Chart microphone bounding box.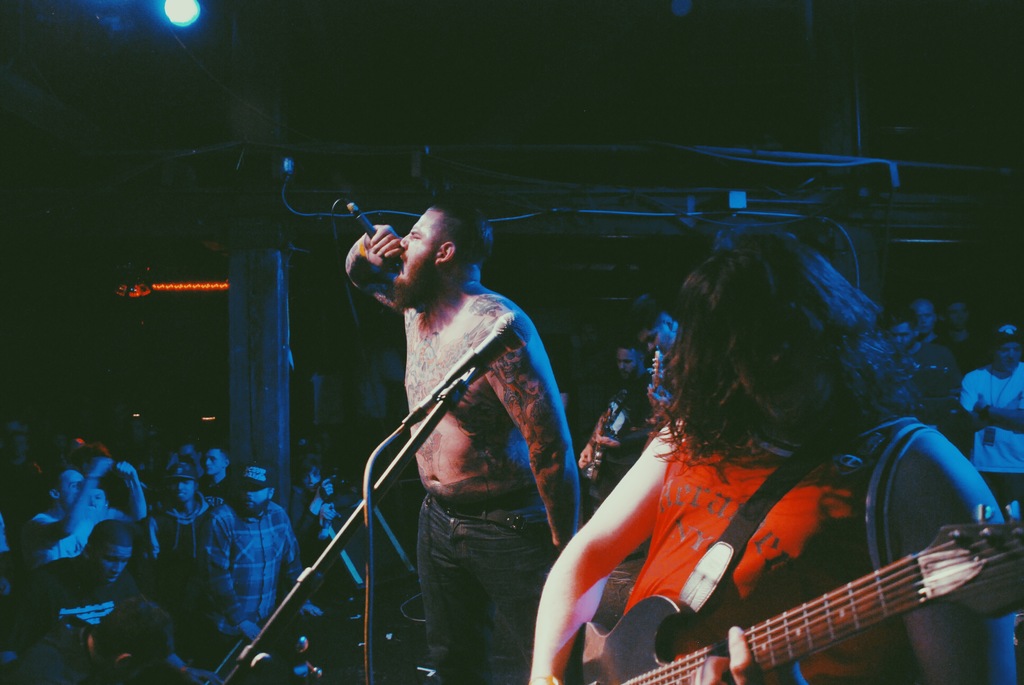
Charted: <box>328,209,394,301</box>.
